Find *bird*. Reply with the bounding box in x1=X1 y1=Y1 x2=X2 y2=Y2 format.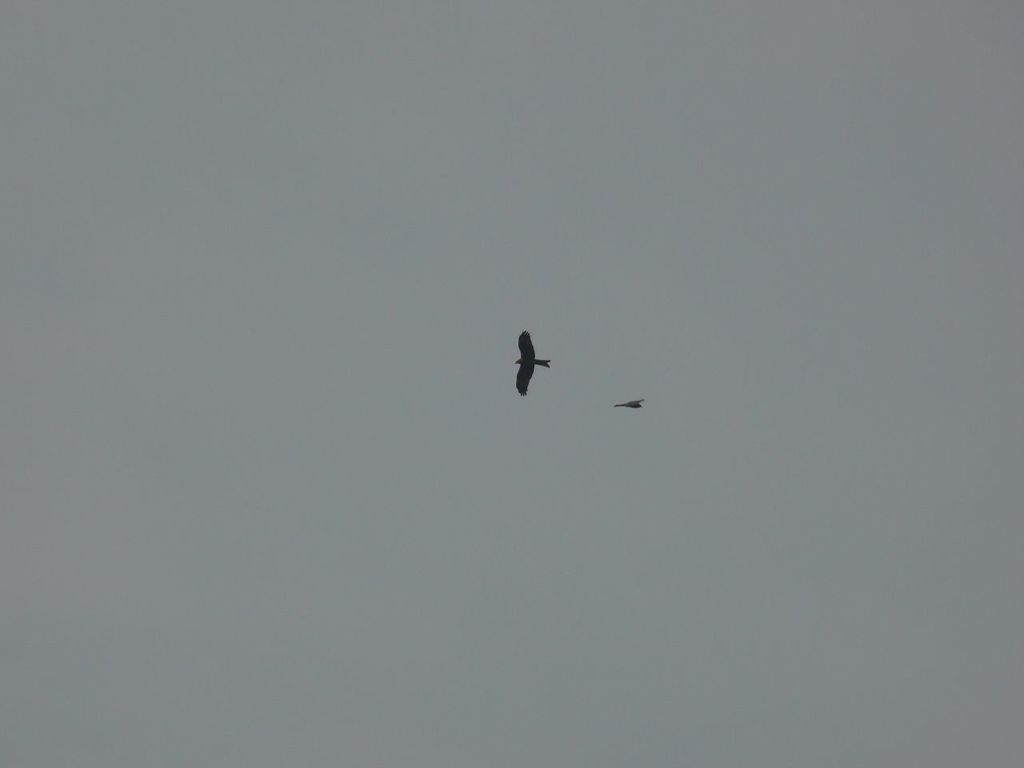
x1=504 y1=328 x2=564 y2=406.
